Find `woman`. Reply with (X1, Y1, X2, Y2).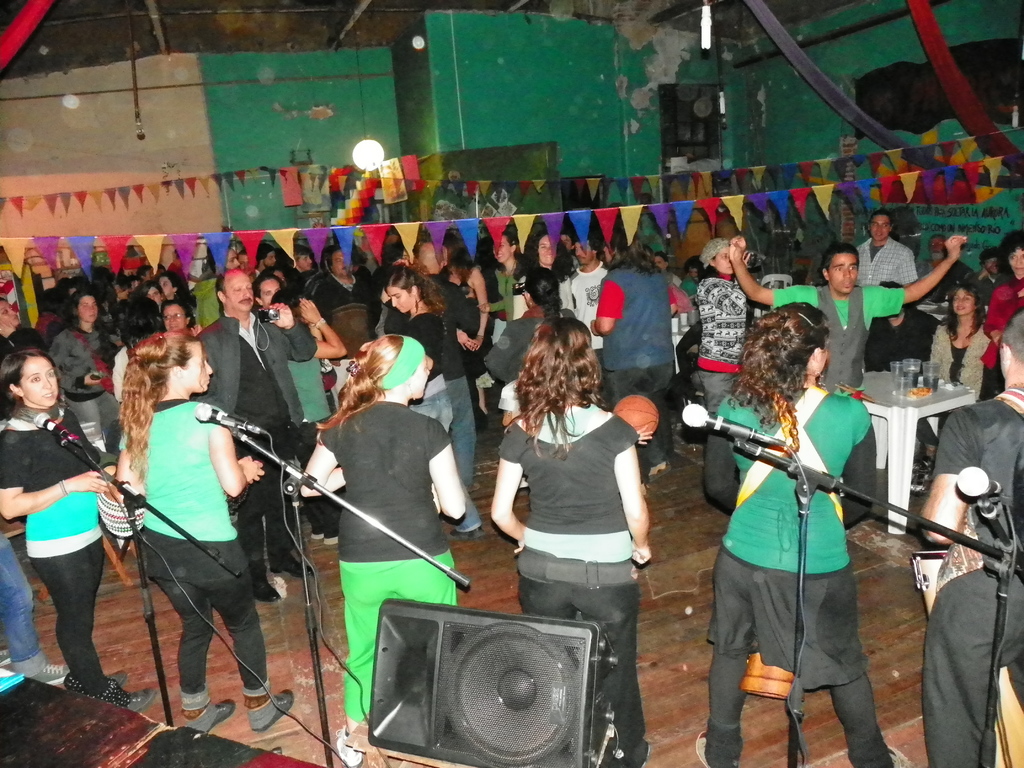
(692, 238, 748, 516).
